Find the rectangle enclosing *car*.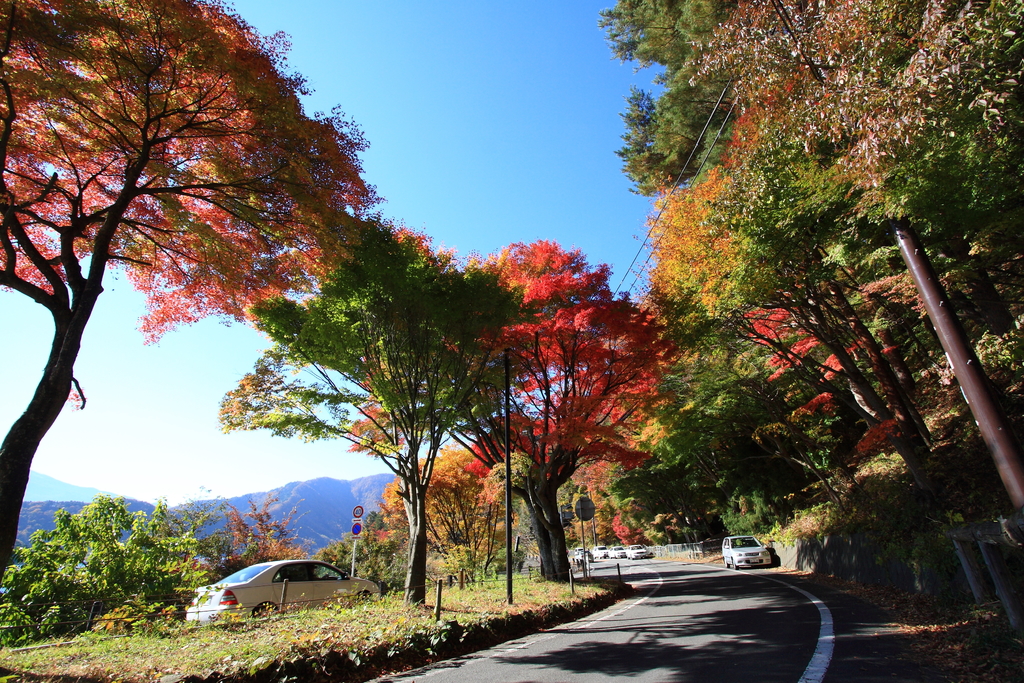
bbox=[578, 548, 595, 560].
